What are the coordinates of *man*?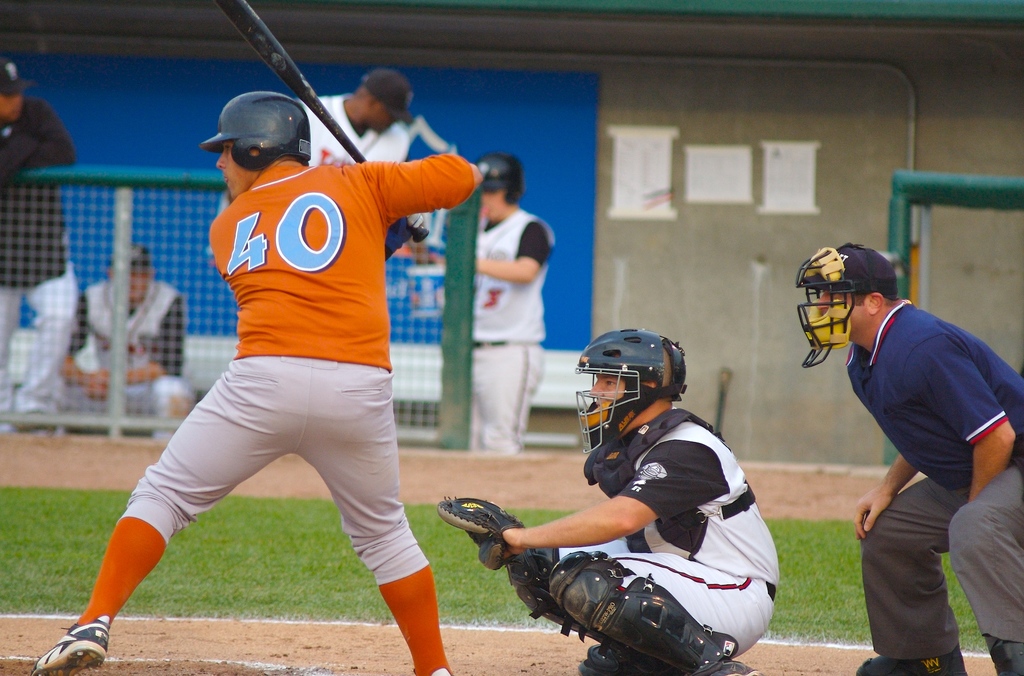
bbox=[29, 95, 483, 675].
